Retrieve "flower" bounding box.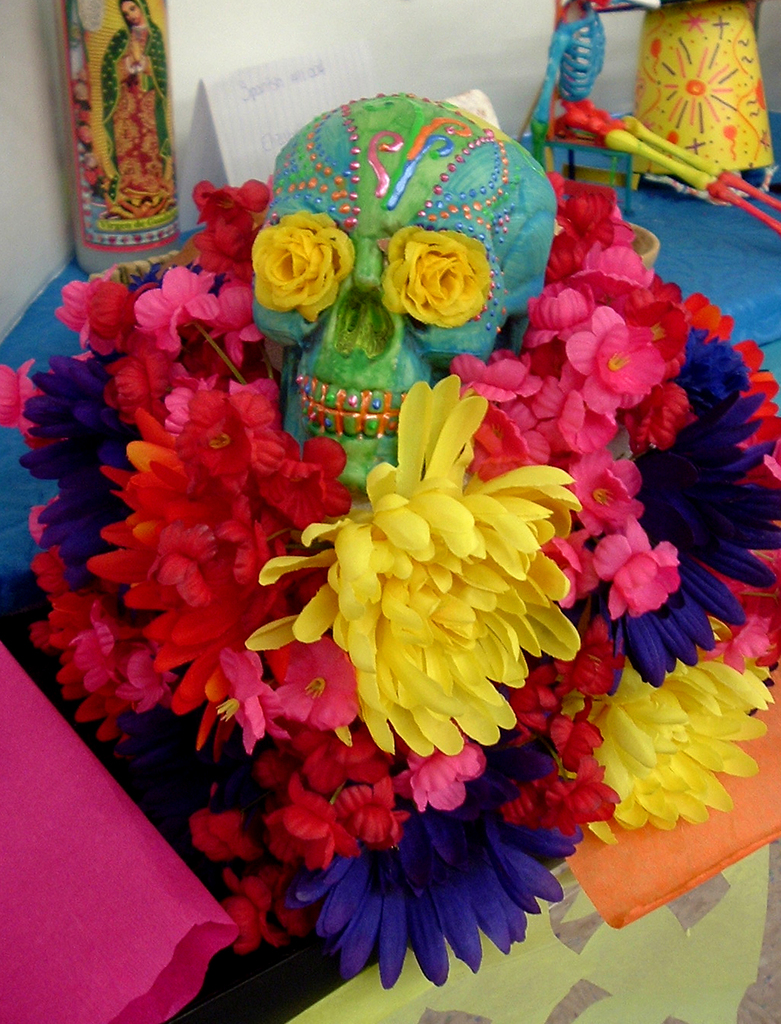
Bounding box: crop(247, 212, 351, 325).
